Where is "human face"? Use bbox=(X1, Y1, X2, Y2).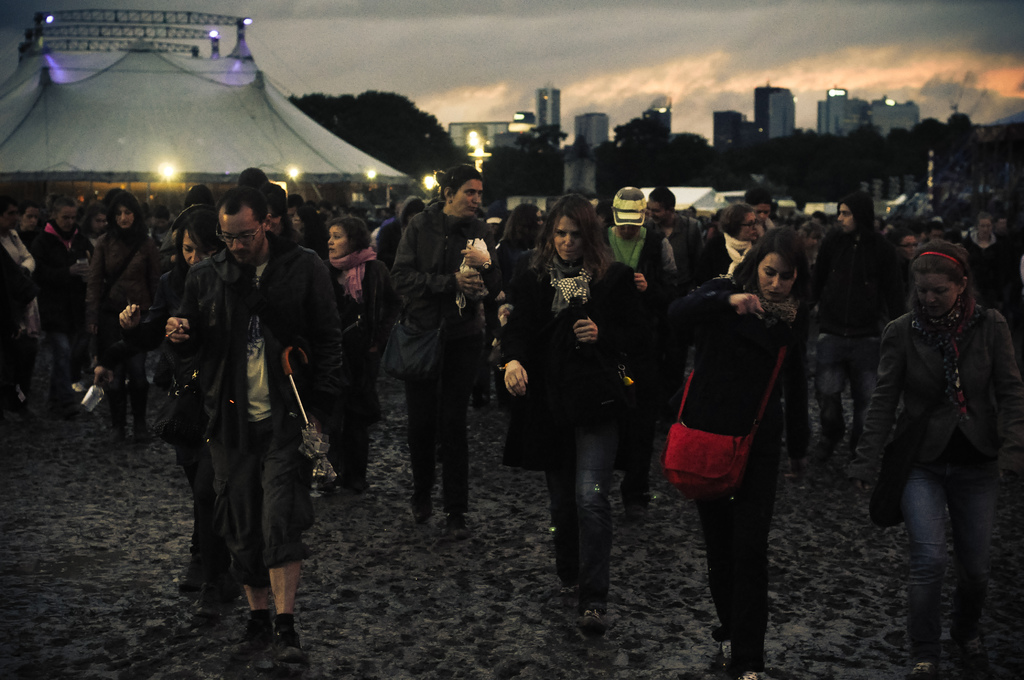
bbox=(455, 181, 483, 213).
